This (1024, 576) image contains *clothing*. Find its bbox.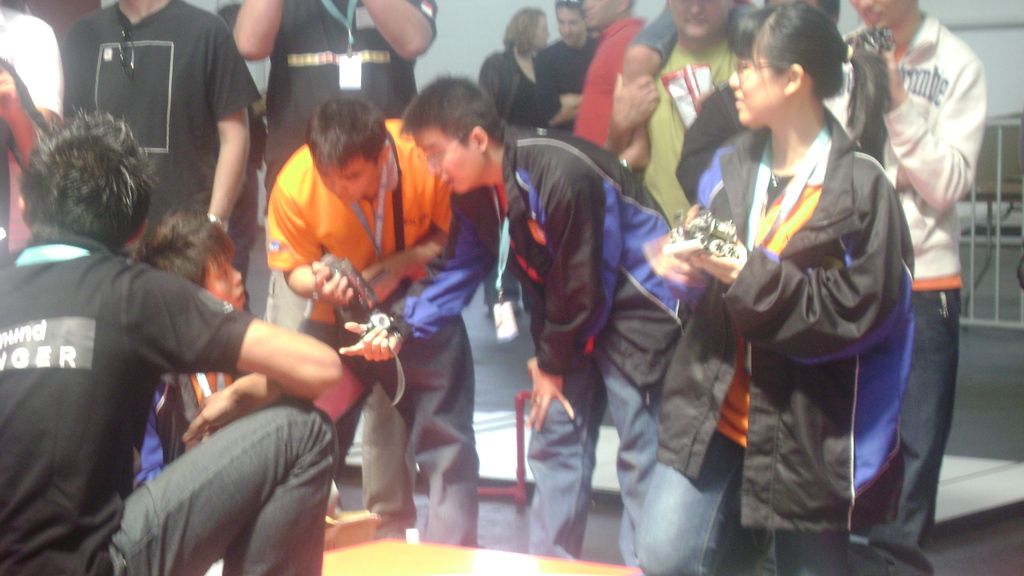
l=545, t=36, r=598, b=97.
